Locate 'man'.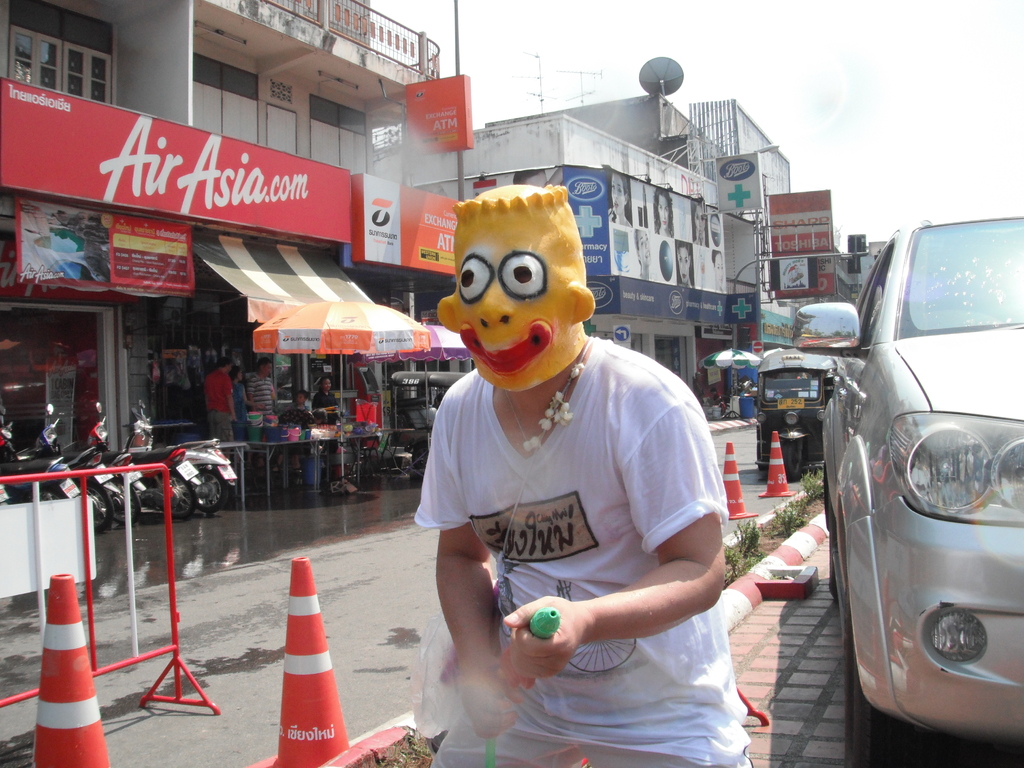
Bounding box: <bbox>202, 356, 239, 435</bbox>.
